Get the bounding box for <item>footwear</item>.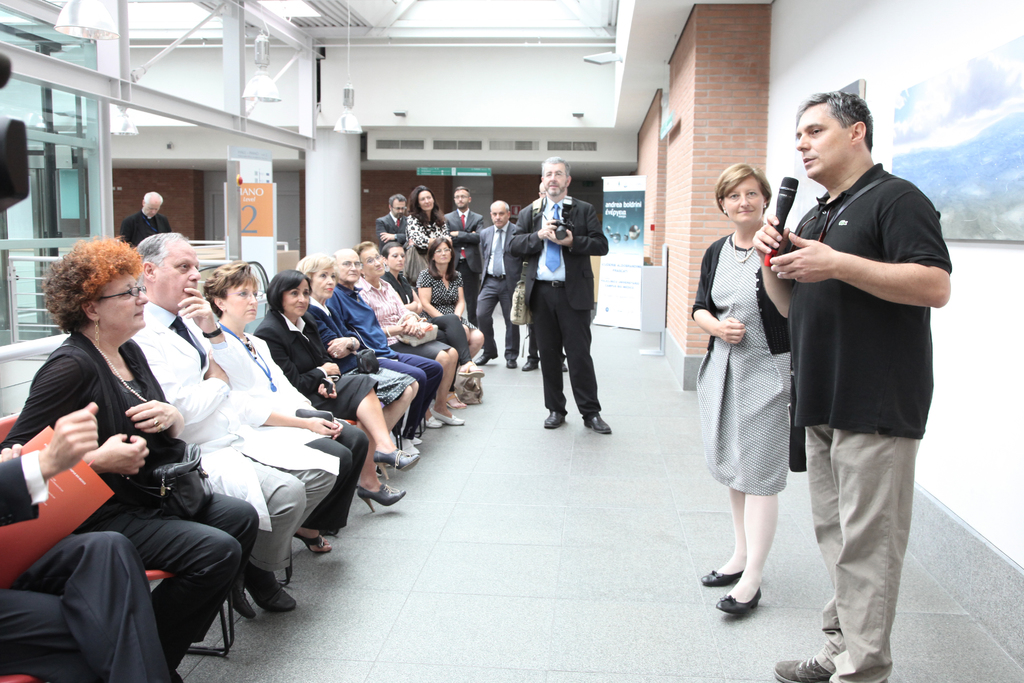
{"left": 359, "top": 477, "right": 400, "bottom": 514}.
